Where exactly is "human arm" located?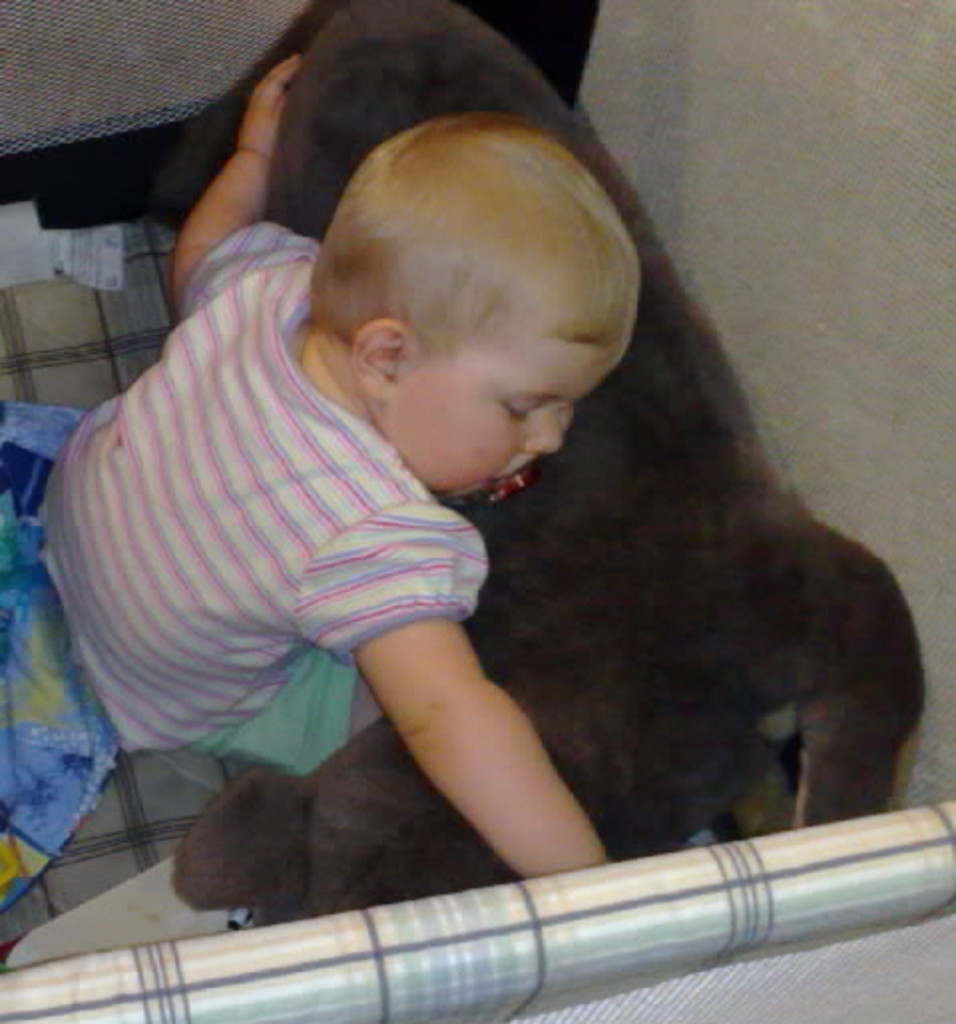
Its bounding box is box(315, 522, 607, 883).
